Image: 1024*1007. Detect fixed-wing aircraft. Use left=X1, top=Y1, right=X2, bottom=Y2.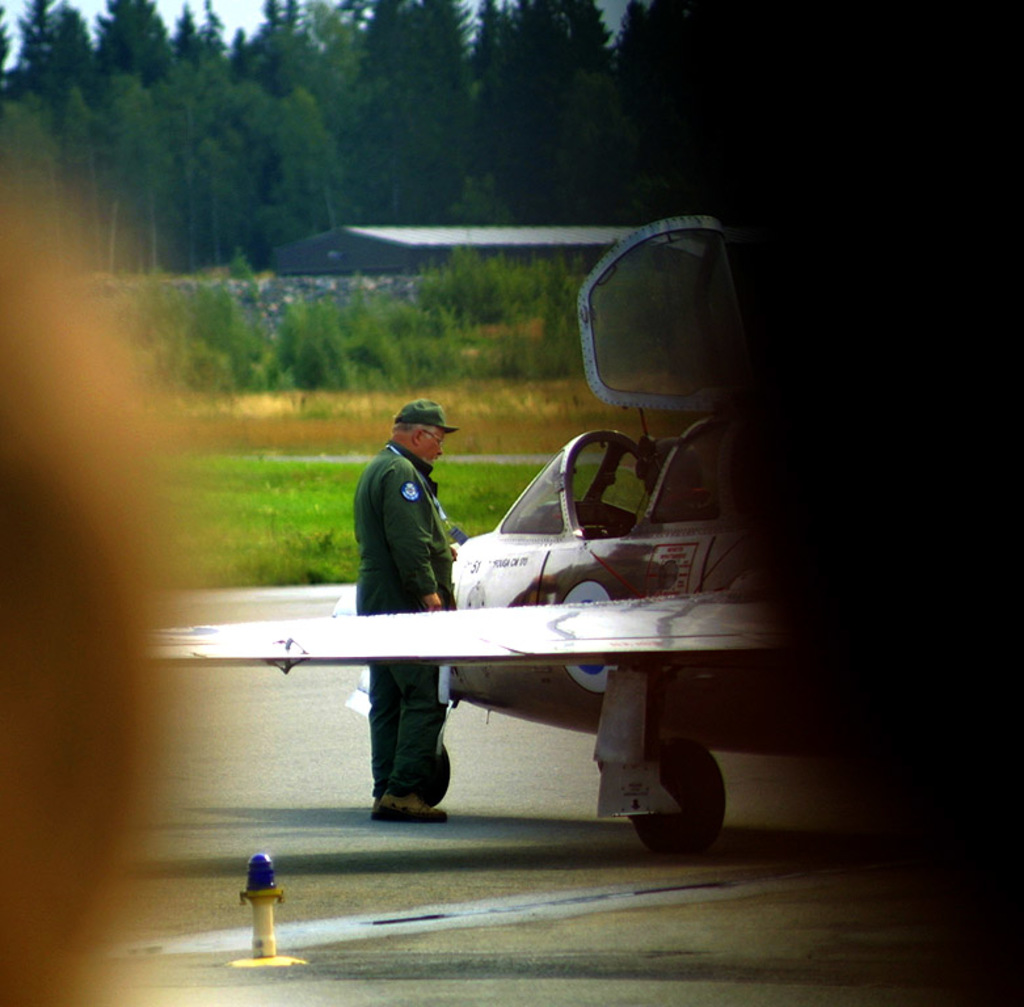
left=152, top=210, right=785, bottom=856.
